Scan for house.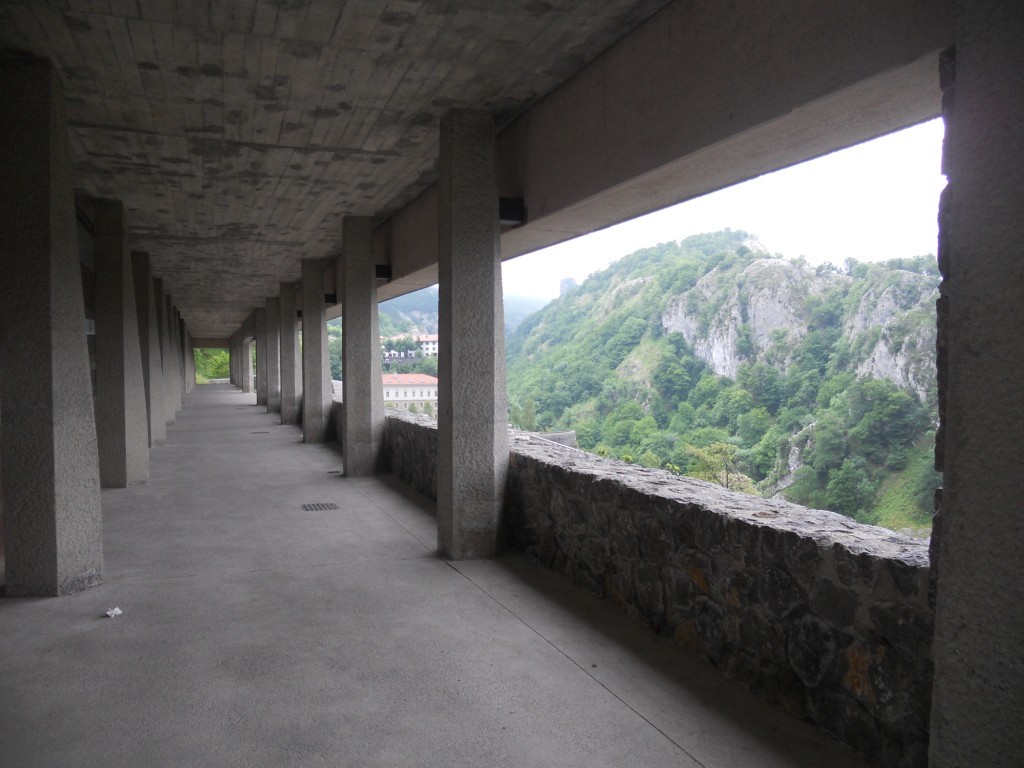
Scan result: (x1=371, y1=372, x2=438, y2=416).
